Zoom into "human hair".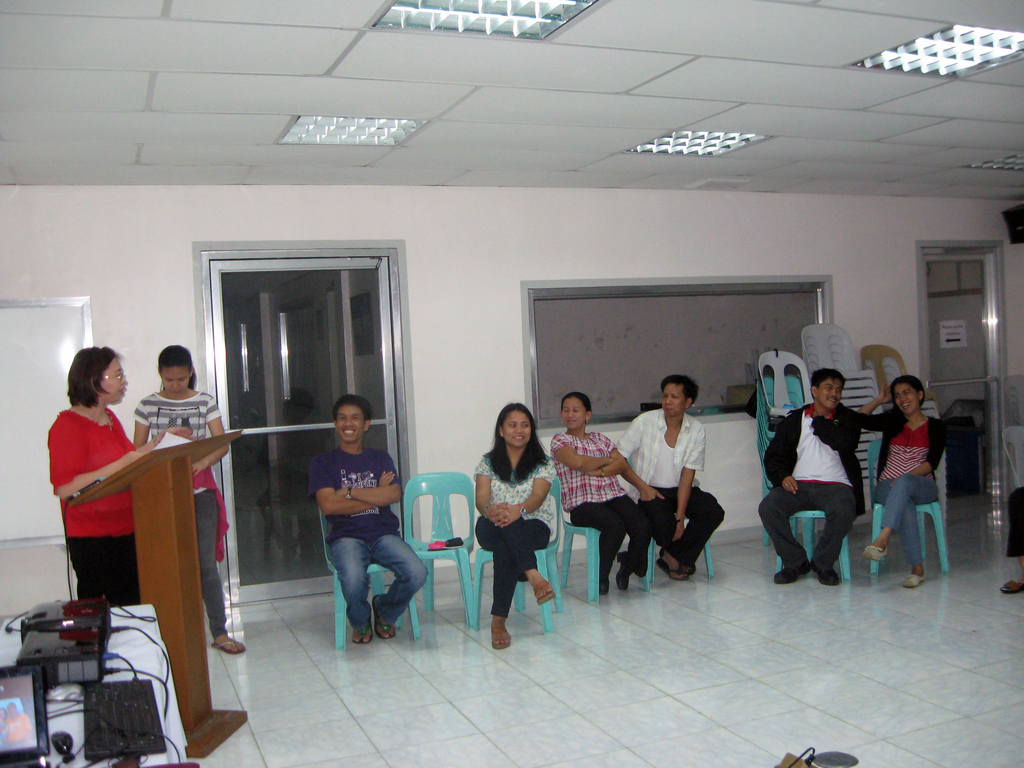
Zoom target: detection(664, 373, 700, 406).
